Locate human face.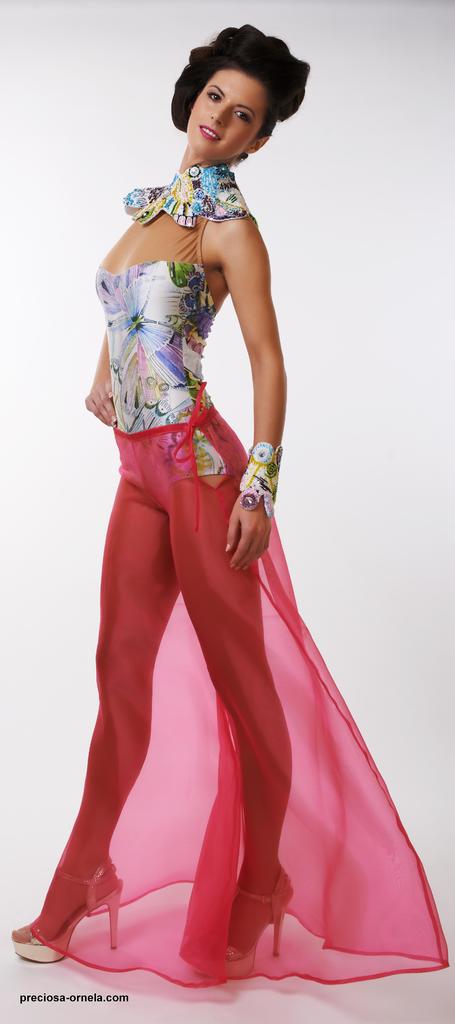
Bounding box: [185,65,271,163].
